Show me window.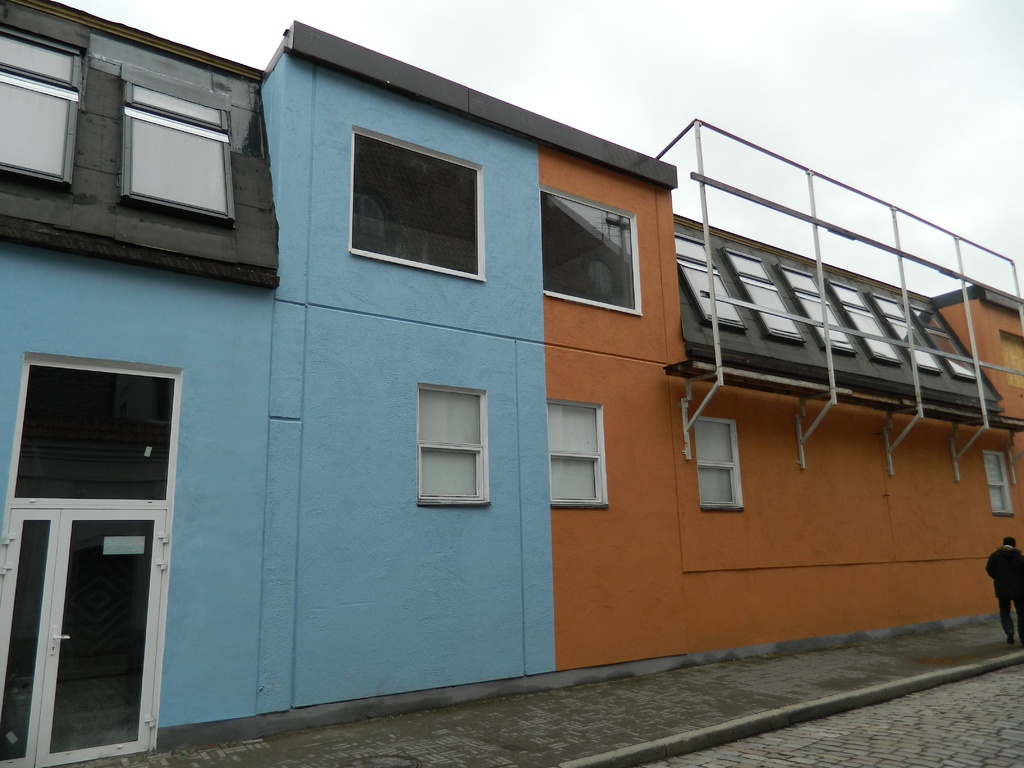
window is here: (696, 415, 745, 516).
